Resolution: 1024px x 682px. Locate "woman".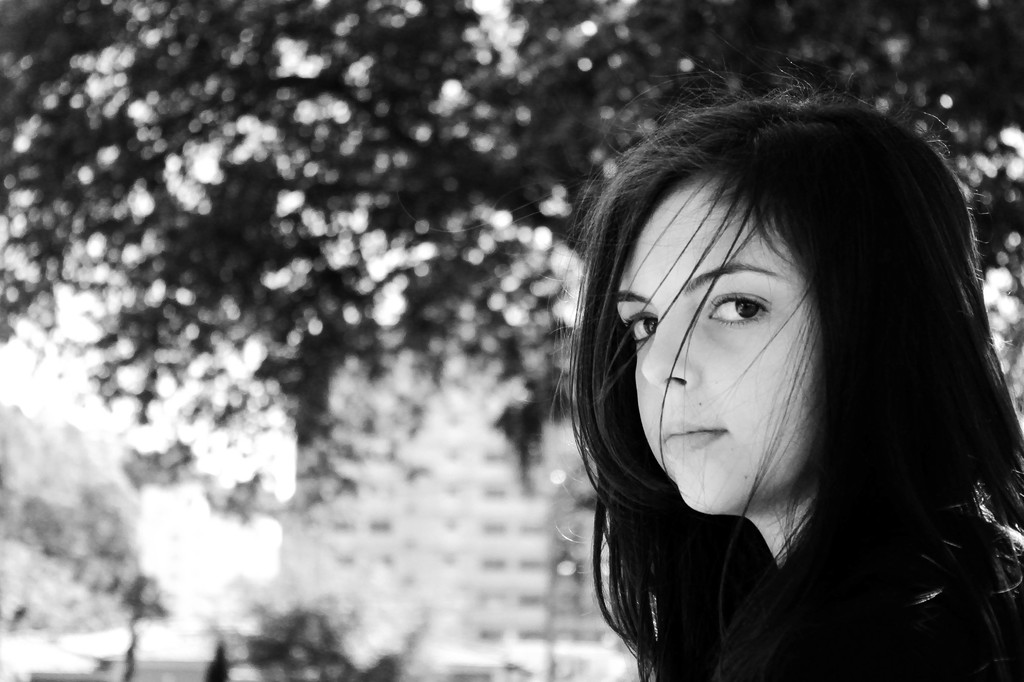
(left=516, top=62, right=1022, bottom=681).
